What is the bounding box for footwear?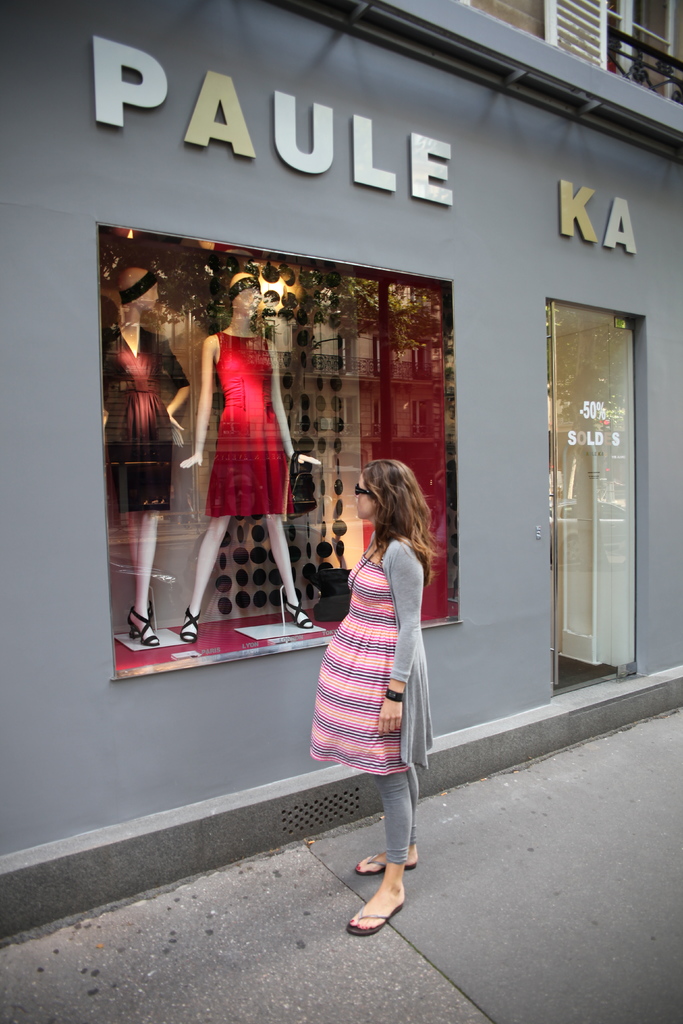
left=285, top=600, right=313, bottom=629.
